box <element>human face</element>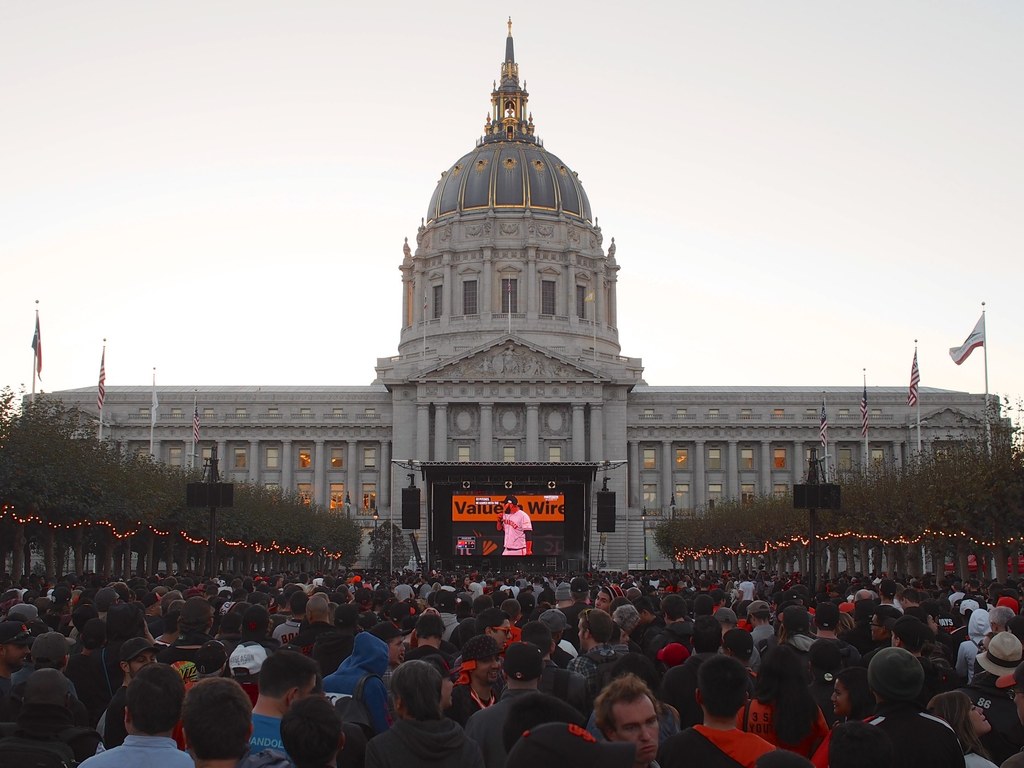
pyautogui.locateOnScreen(442, 675, 454, 706)
